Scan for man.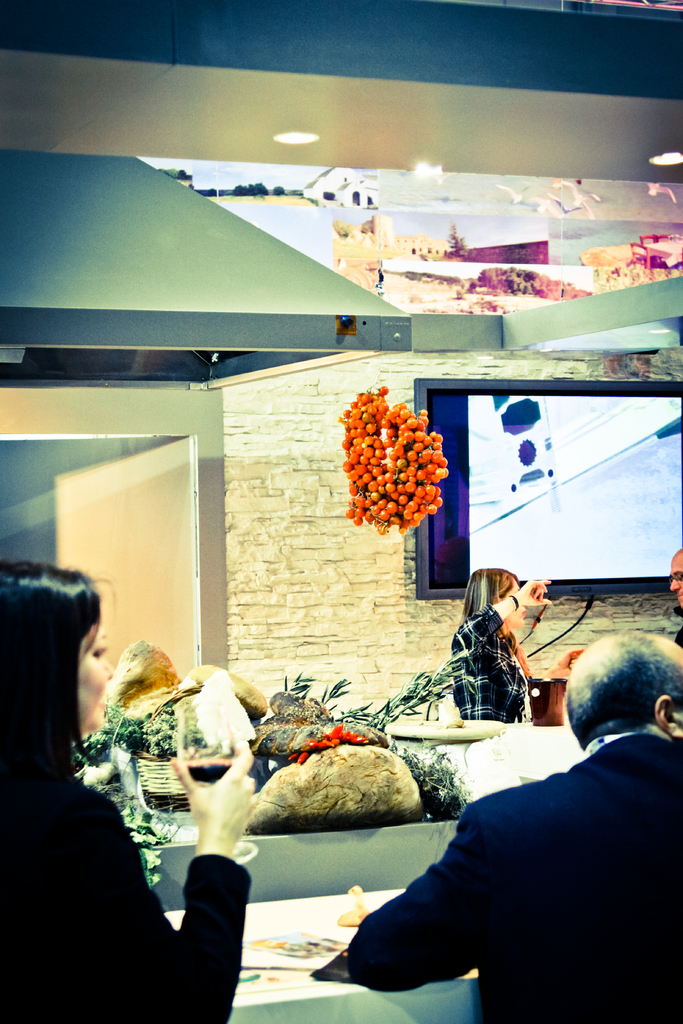
Scan result: box=[361, 630, 668, 1011].
